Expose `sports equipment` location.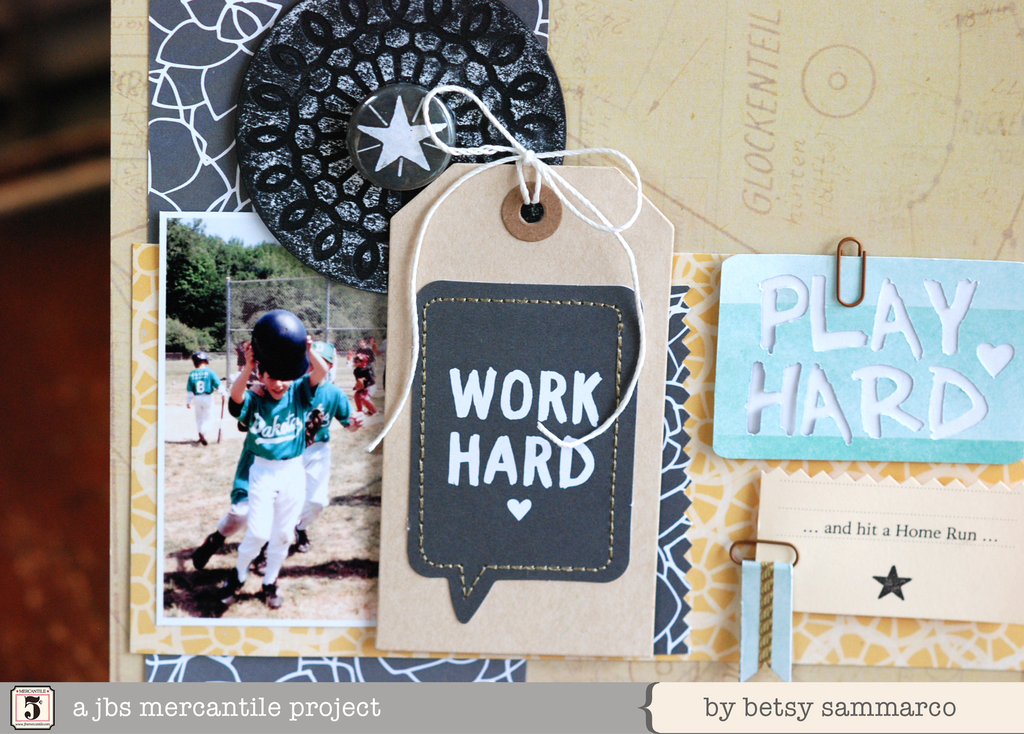
Exposed at (x1=255, y1=313, x2=309, y2=377).
